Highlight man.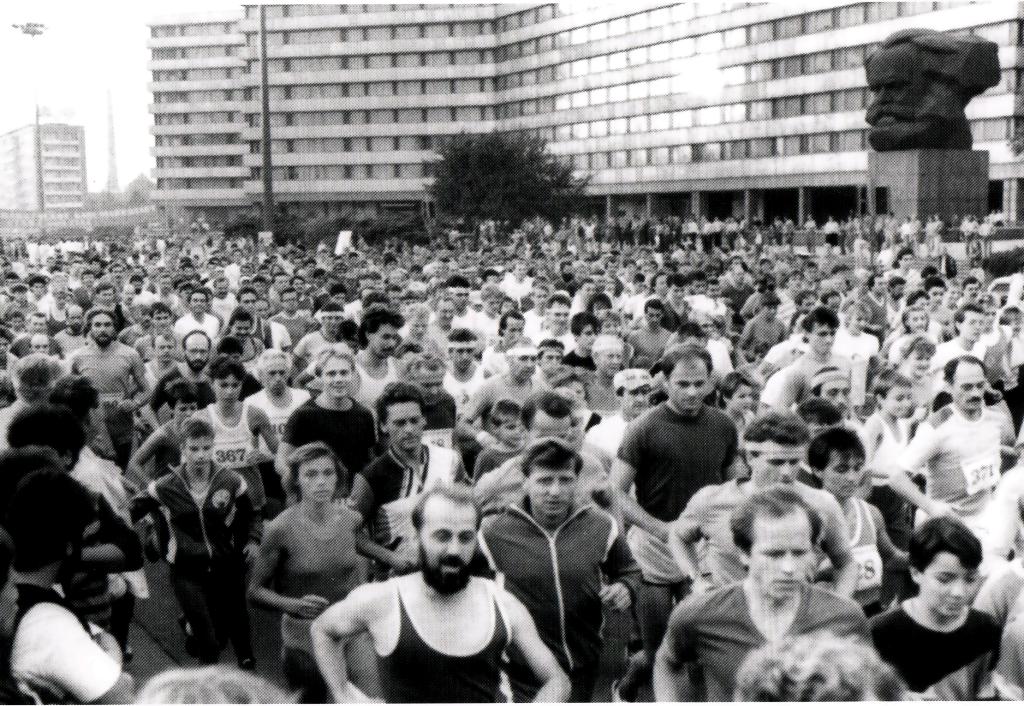
Highlighted region: (271, 290, 314, 332).
